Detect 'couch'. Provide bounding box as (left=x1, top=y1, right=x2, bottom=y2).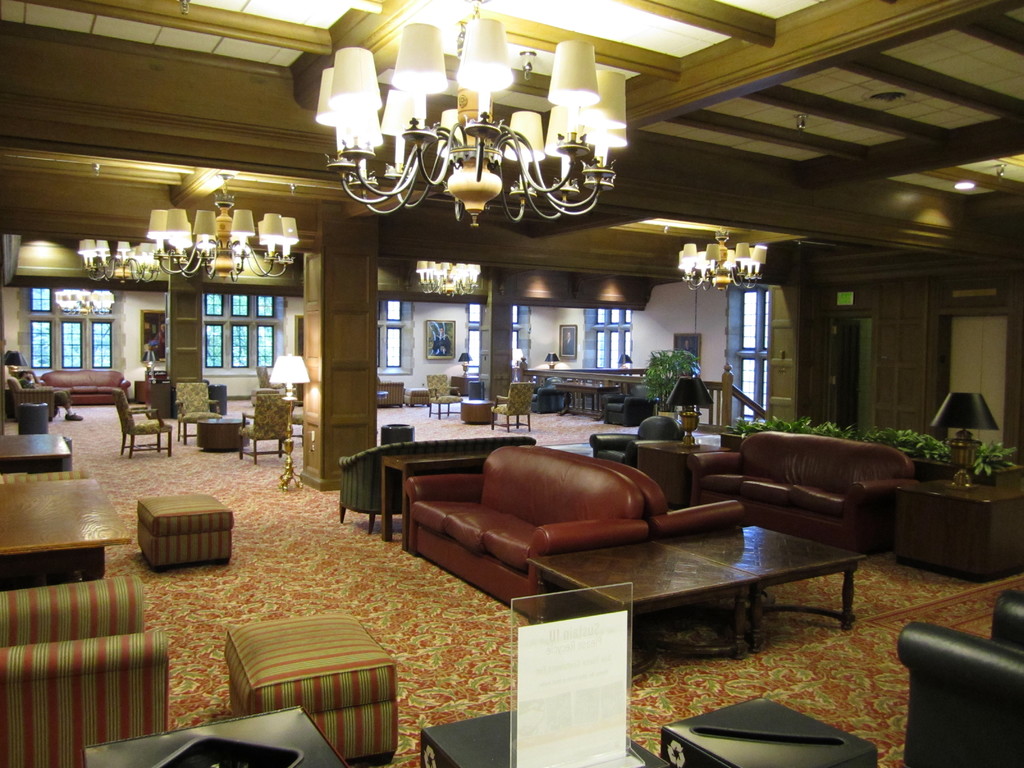
(left=691, top=429, right=948, bottom=558).
